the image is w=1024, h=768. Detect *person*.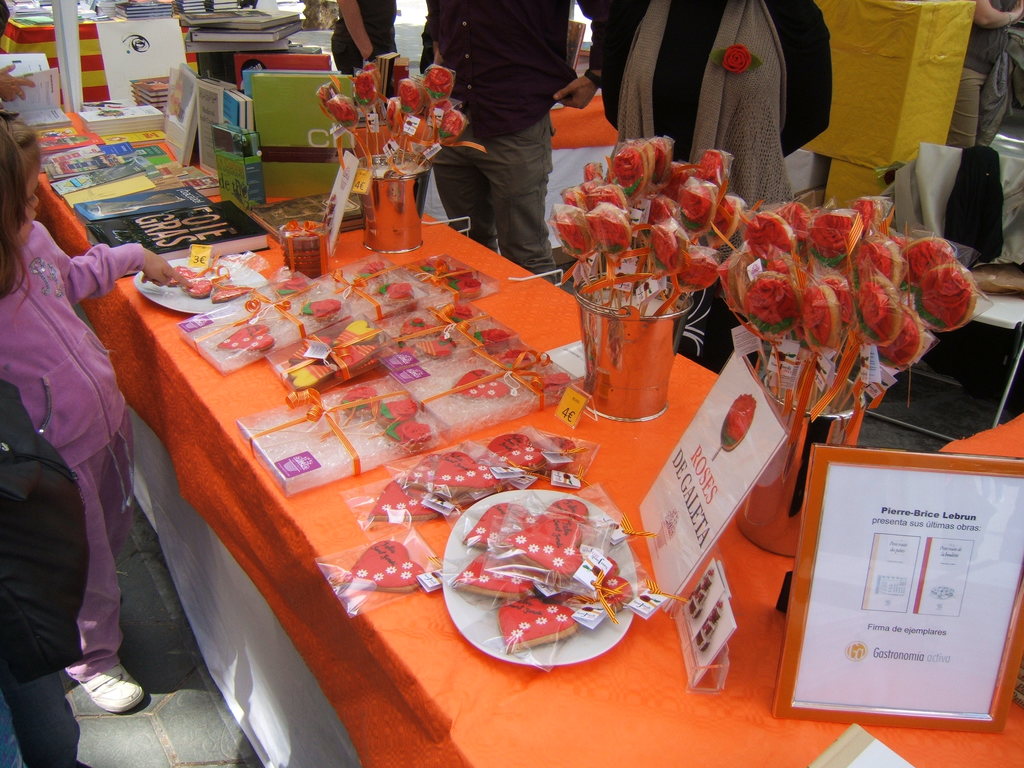
Detection: [0,111,195,712].
